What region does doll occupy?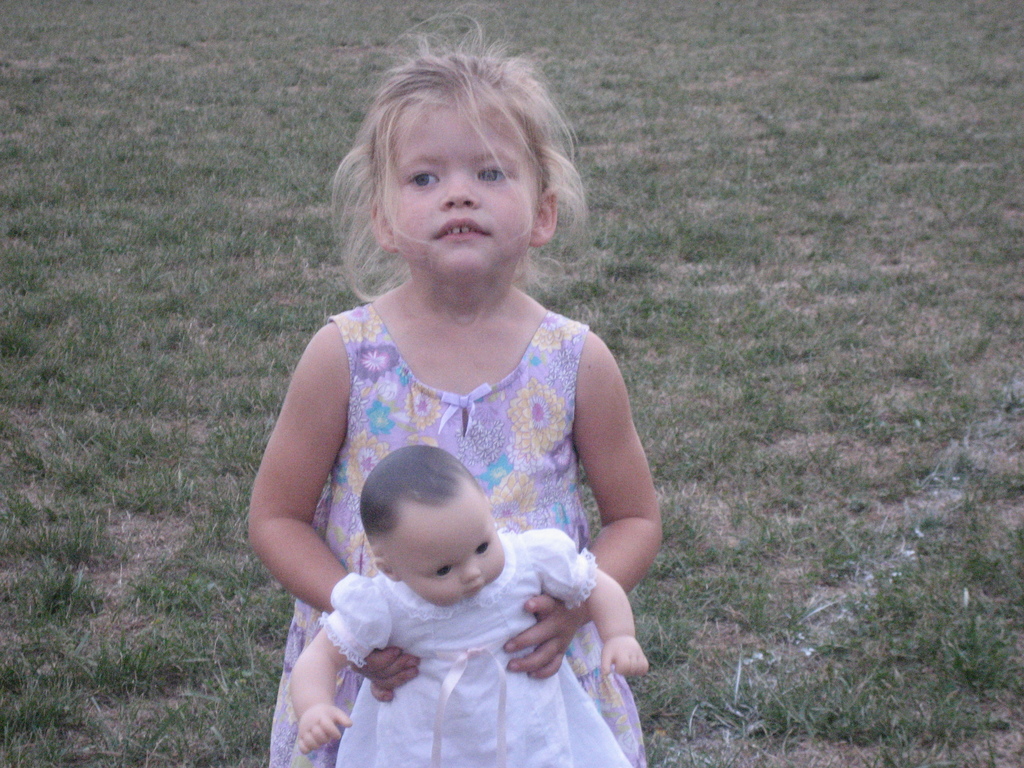
(x1=289, y1=436, x2=657, y2=767).
